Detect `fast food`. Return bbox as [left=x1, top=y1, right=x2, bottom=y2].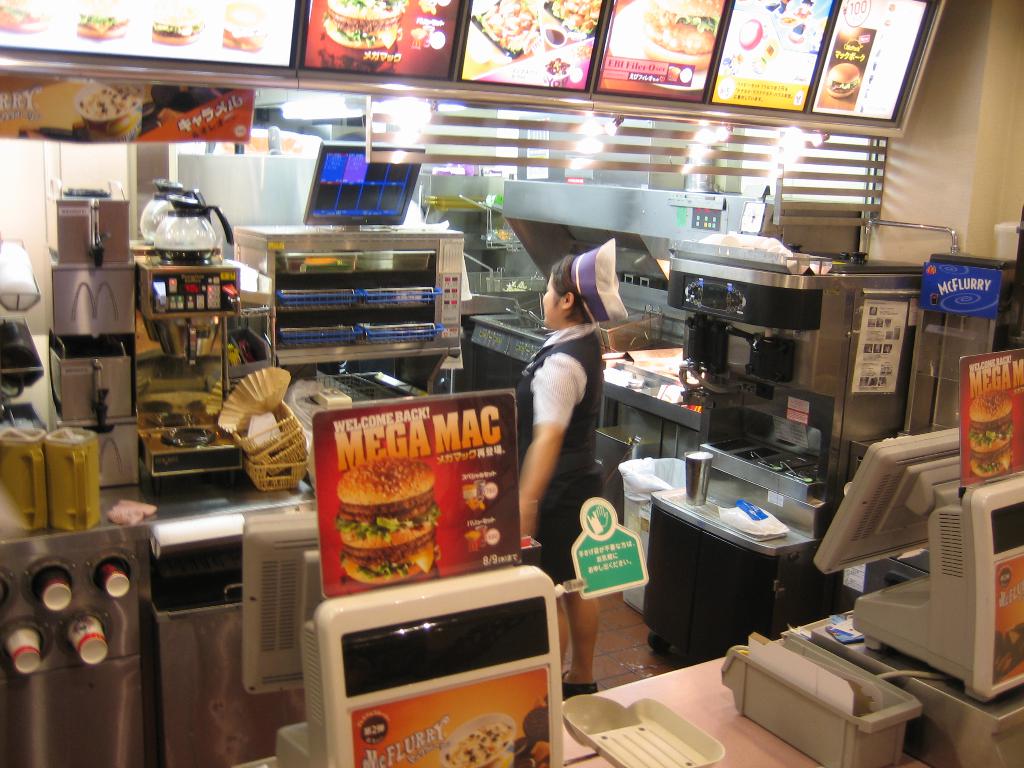
[left=322, top=0, right=411, bottom=49].
